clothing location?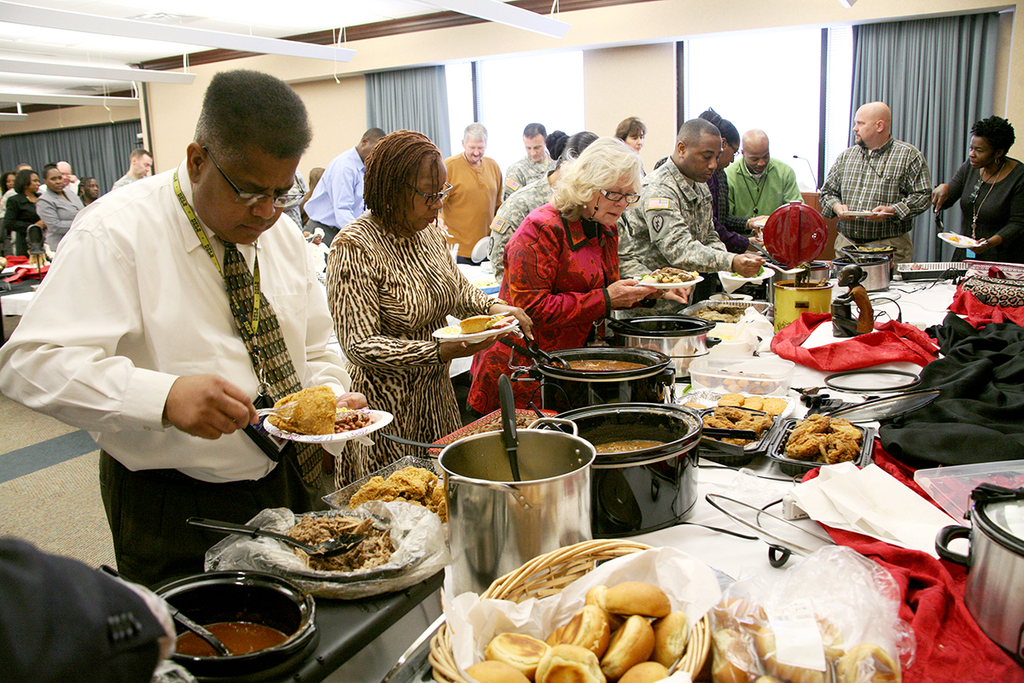
(x1=0, y1=156, x2=360, y2=582)
